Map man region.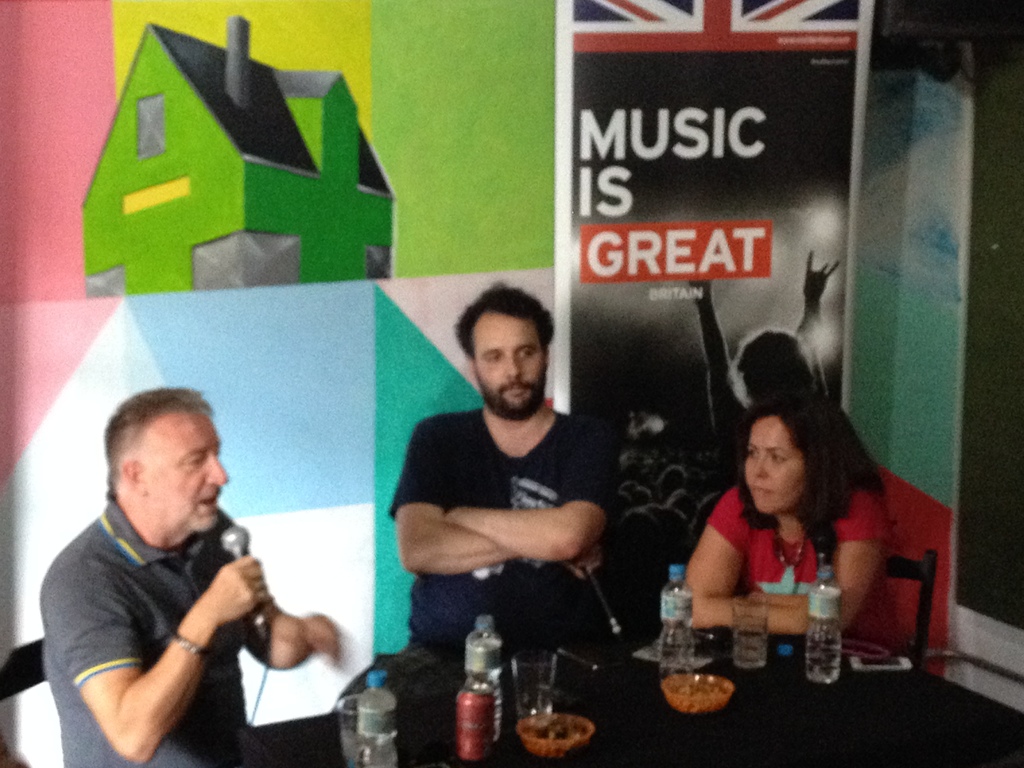
Mapped to rect(37, 381, 342, 767).
